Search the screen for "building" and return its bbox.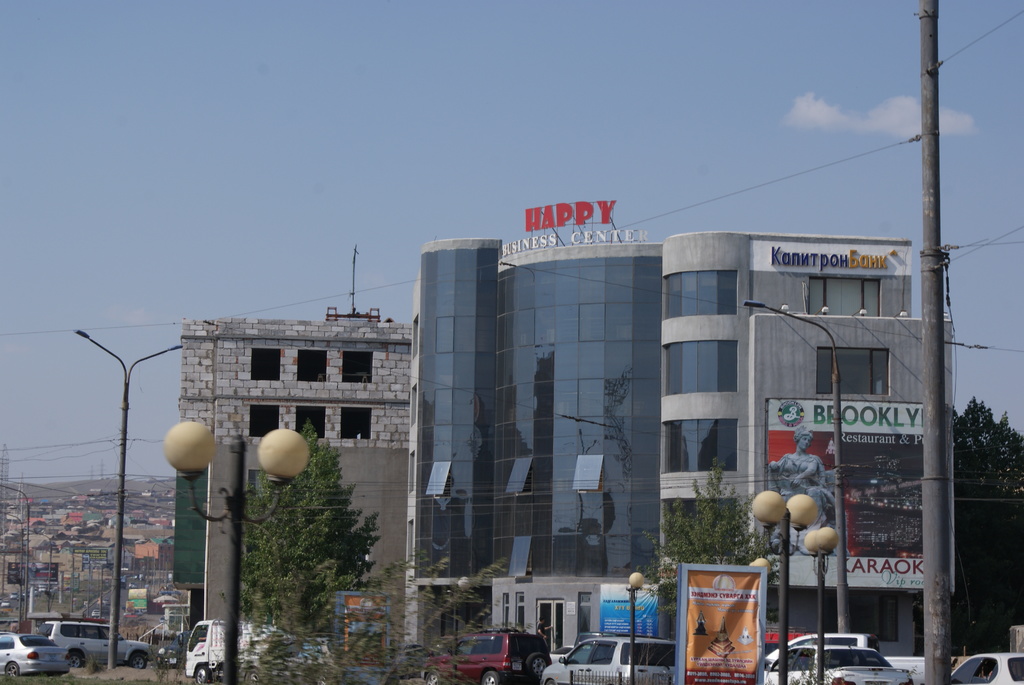
Found: left=206, top=436, right=409, bottom=656.
